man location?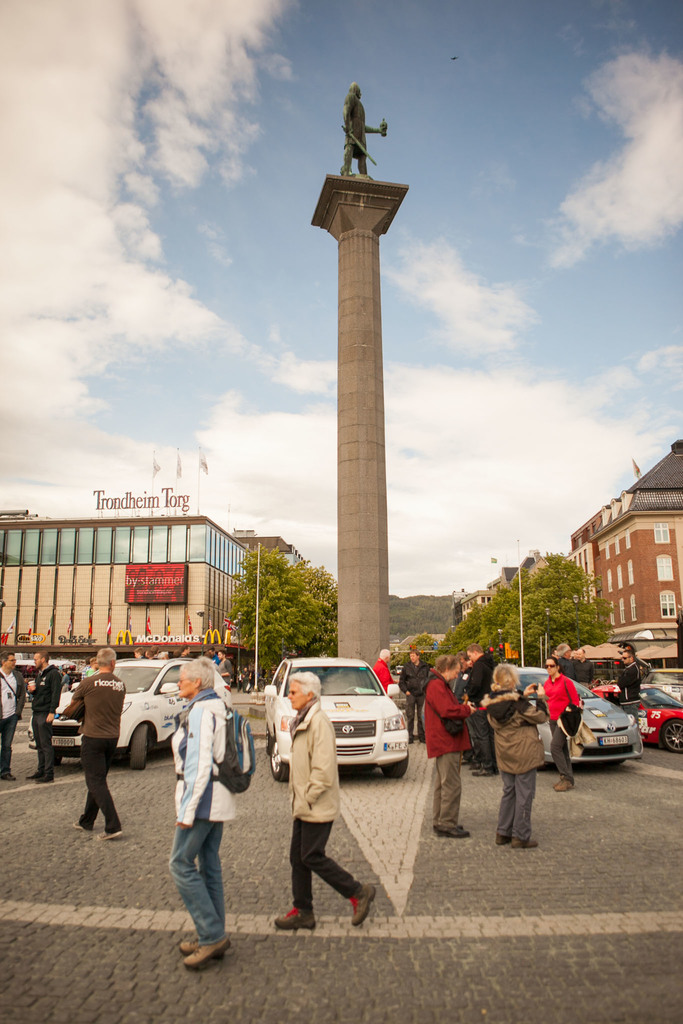
{"x1": 422, "y1": 652, "x2": 475, "y2": 838}
